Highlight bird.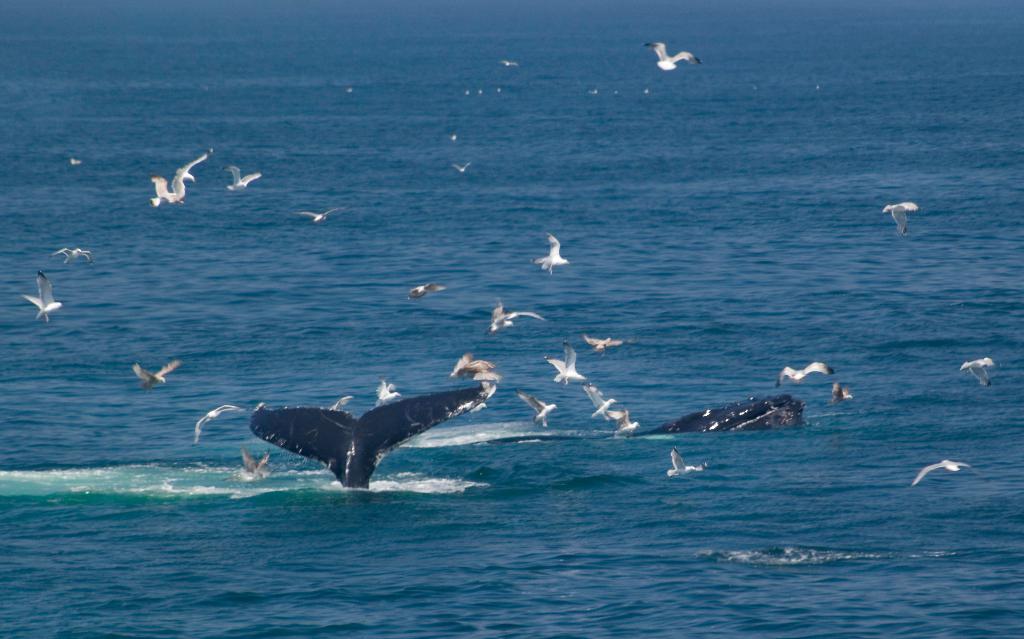
Highlighted region: [237, 439, 283, 485].
